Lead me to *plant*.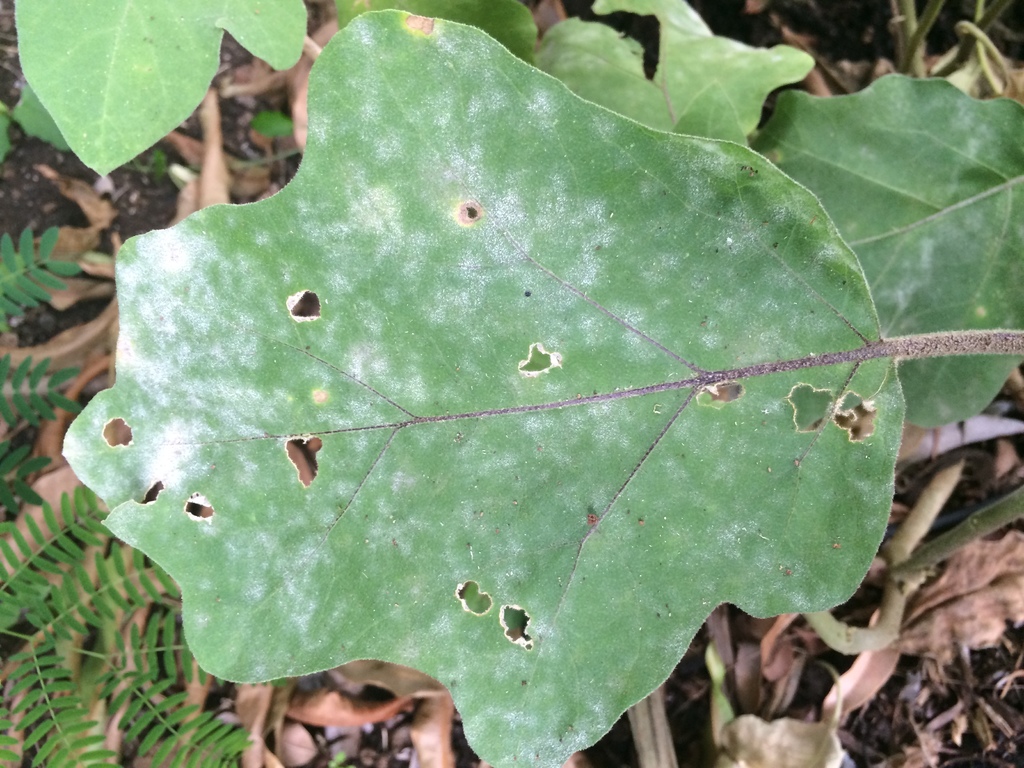
Lead to 530:0:817:136.
